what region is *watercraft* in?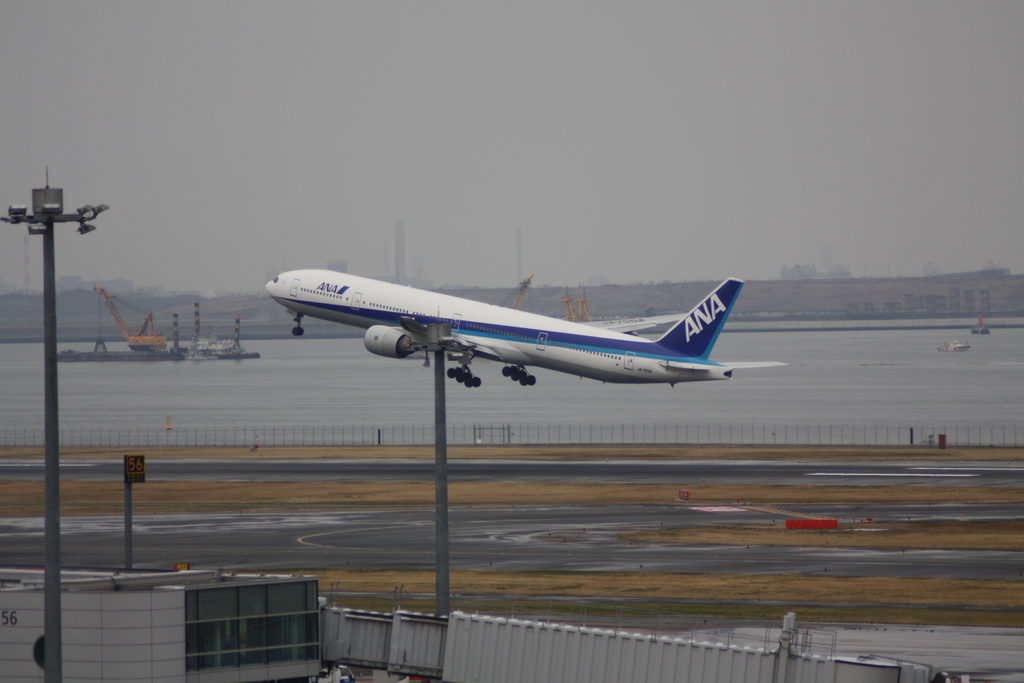
BBox(934, 335, 982, 355).
